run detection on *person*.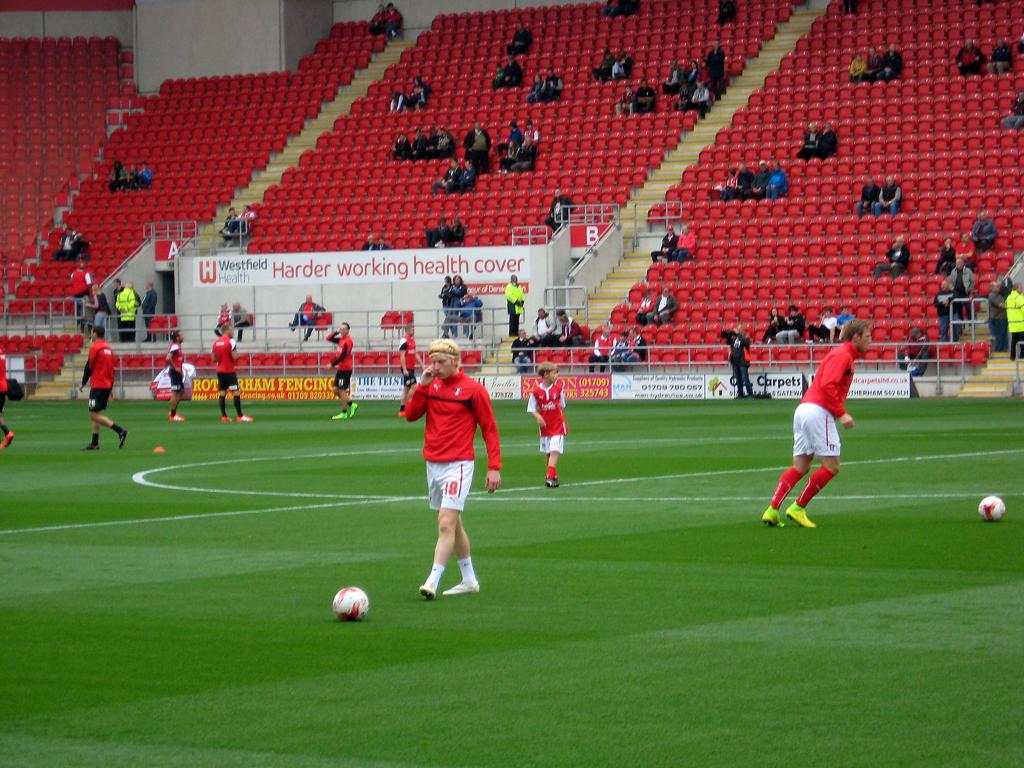
Result: pyautogui.locateOnScreen(433, 159, 461, 192).
